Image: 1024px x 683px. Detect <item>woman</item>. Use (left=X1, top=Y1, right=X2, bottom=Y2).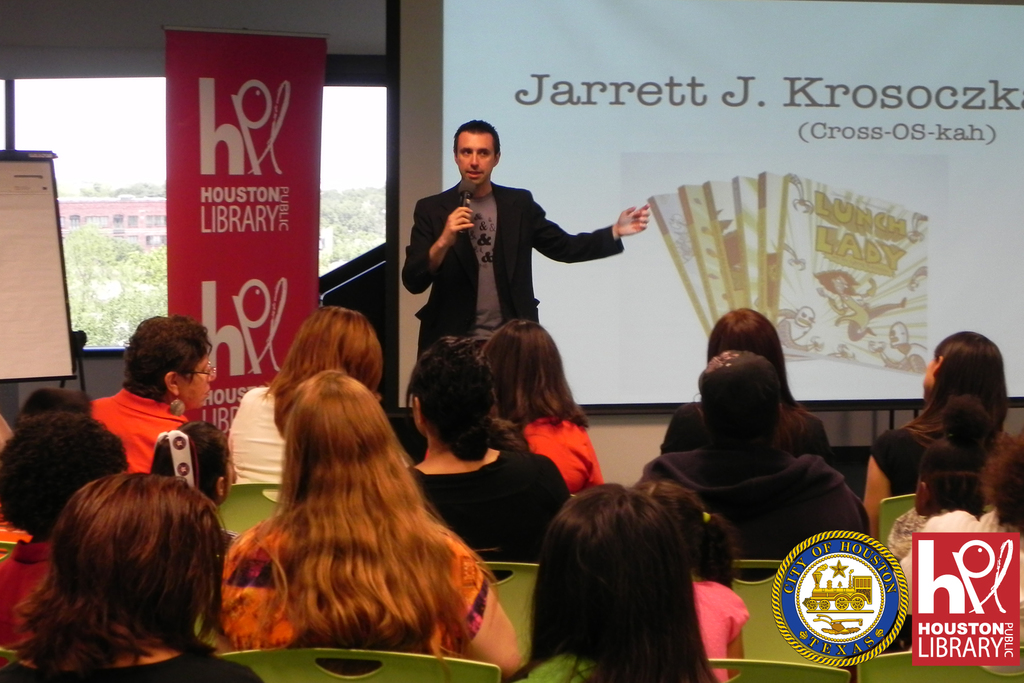
(left=661, top=309, right=834, bottom=468).
